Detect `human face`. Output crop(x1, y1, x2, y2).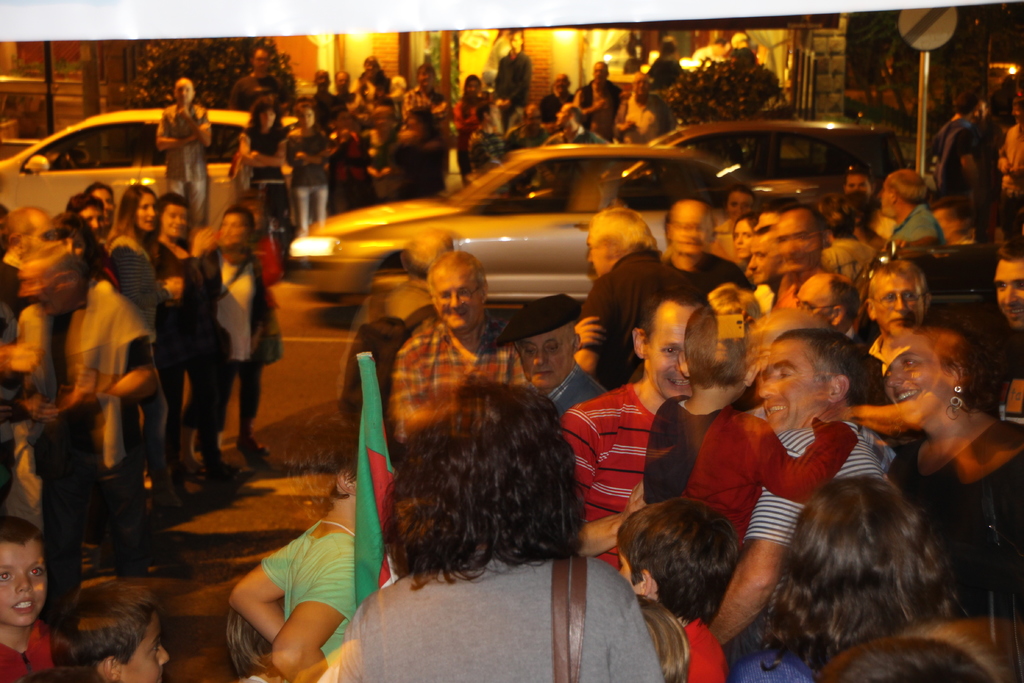
crop(591, 62, 605, 79).
